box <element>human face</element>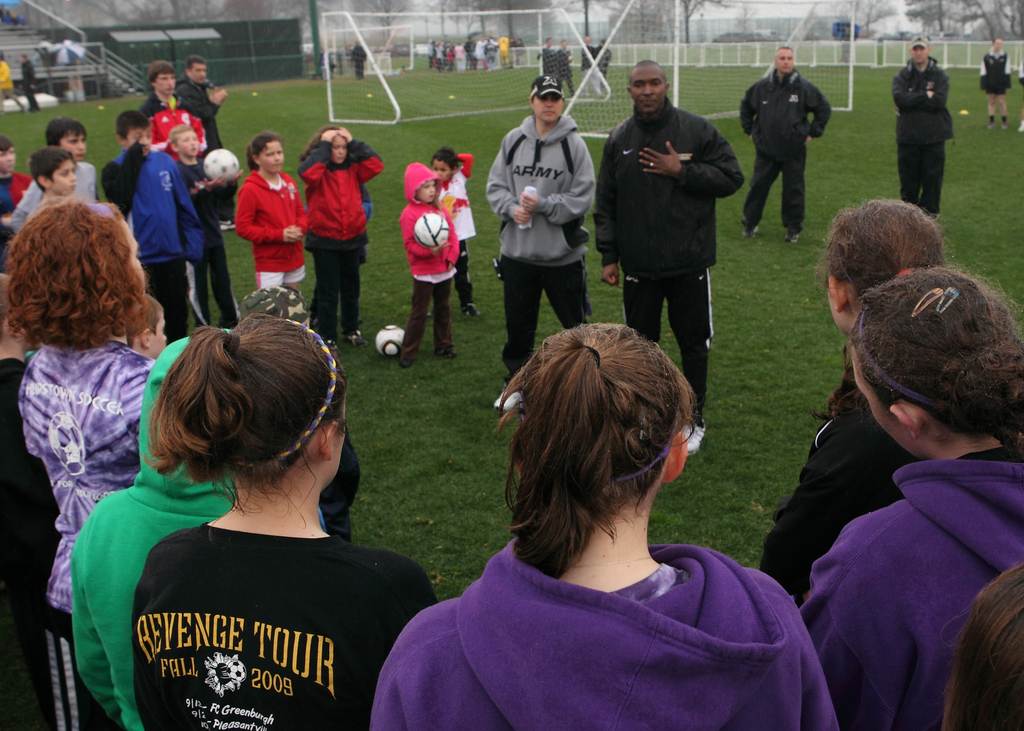
<bbox>776, 51, 791, 75</bbox>
